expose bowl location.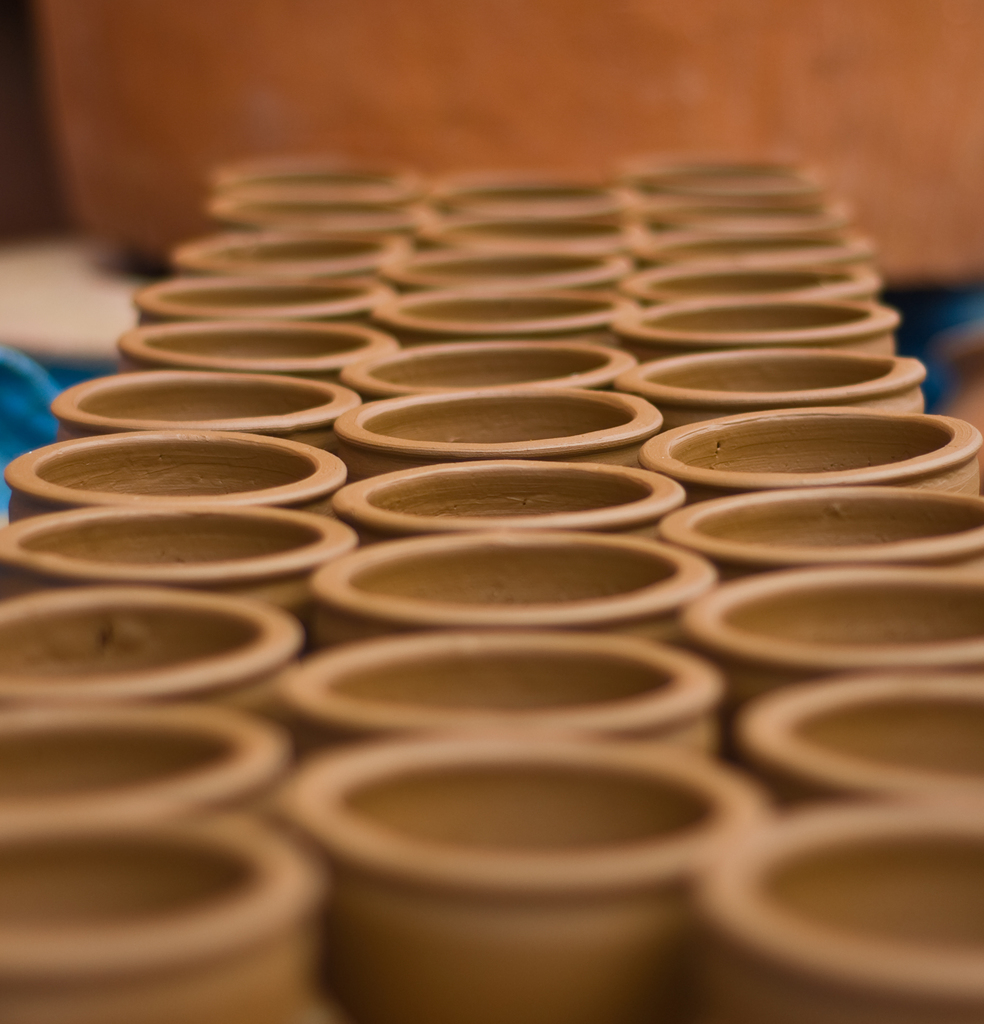
Exposed at left=394, top=257, right=637, bottom=292.
